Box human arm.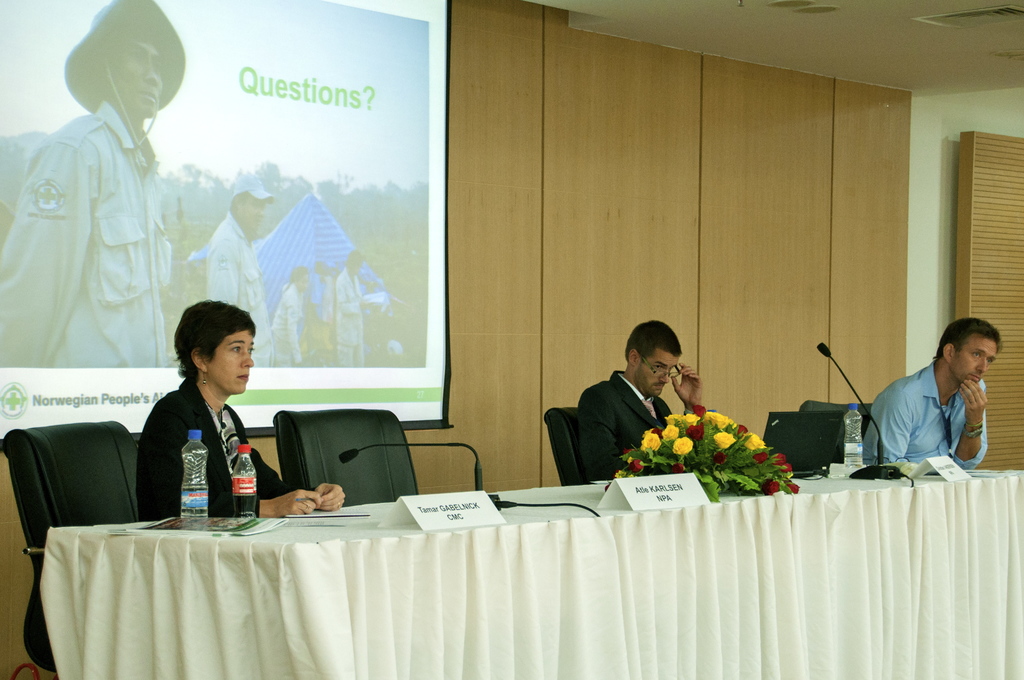
667 360 703 412.
